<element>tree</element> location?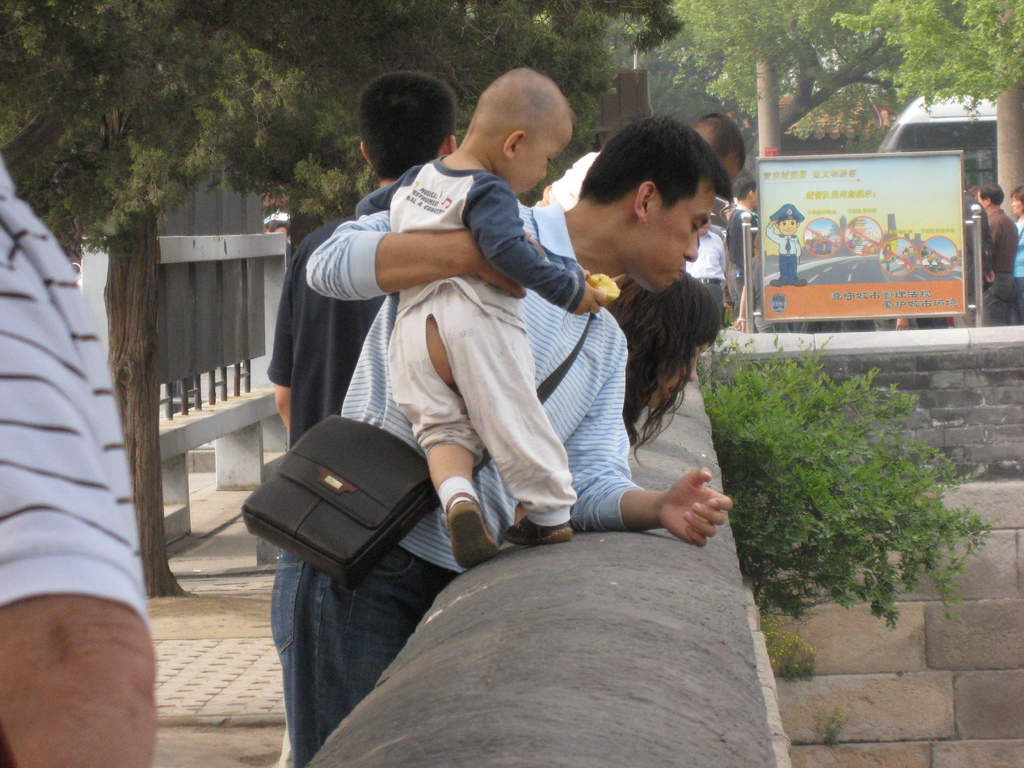
<box>0,0,686,599</box>
